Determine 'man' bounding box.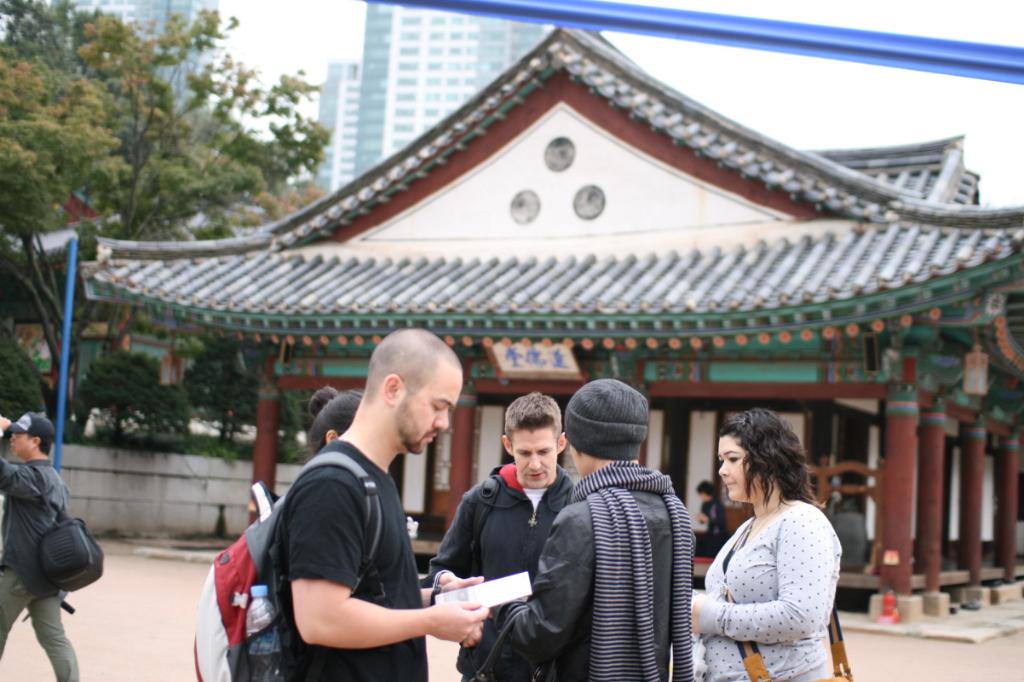
Determined: pyautogui.locateOnScreen(696, 480, 730, 550).
